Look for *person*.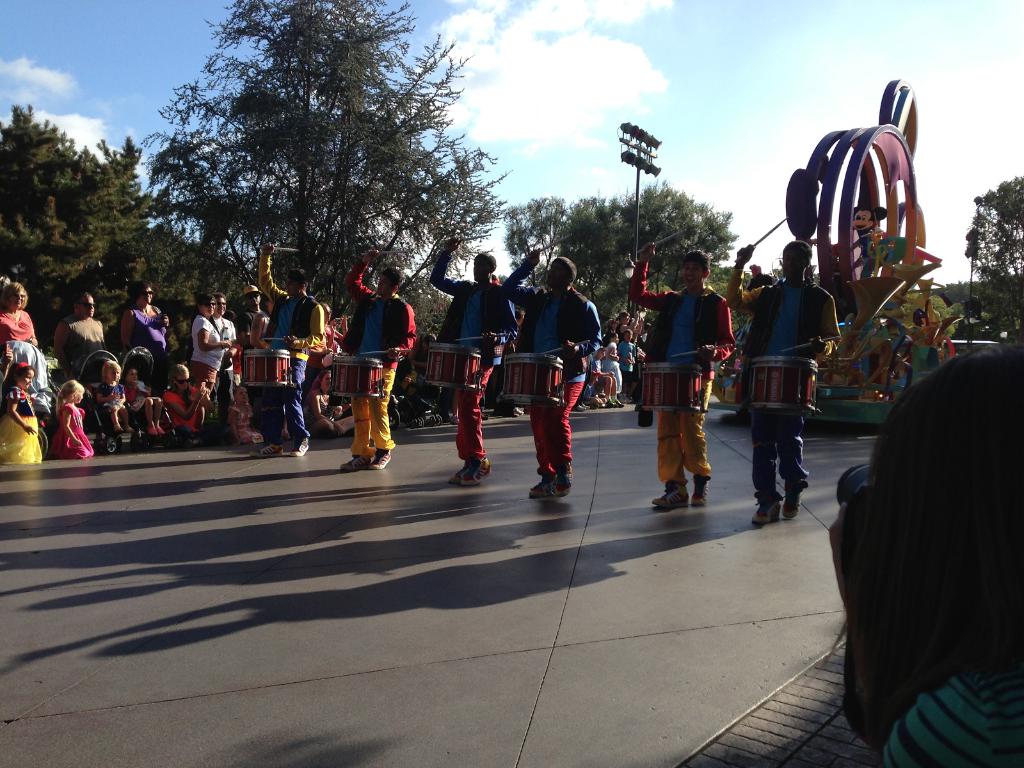
Found: select_region(214, 292, 242, 355).
